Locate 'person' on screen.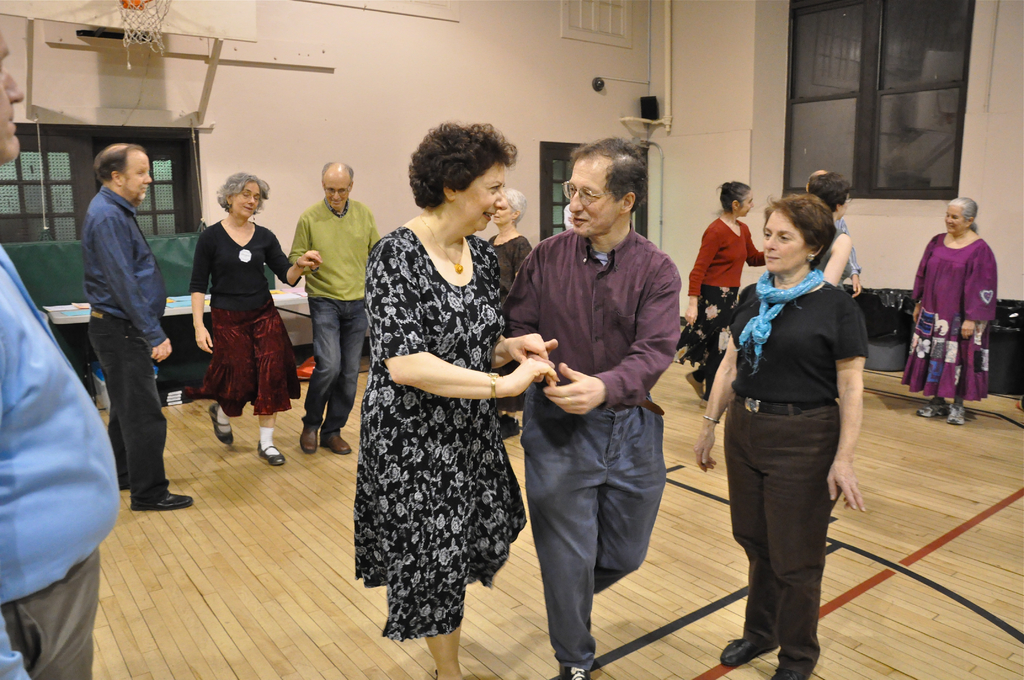
On screen at l=690, t=181, r=767, b=406.
